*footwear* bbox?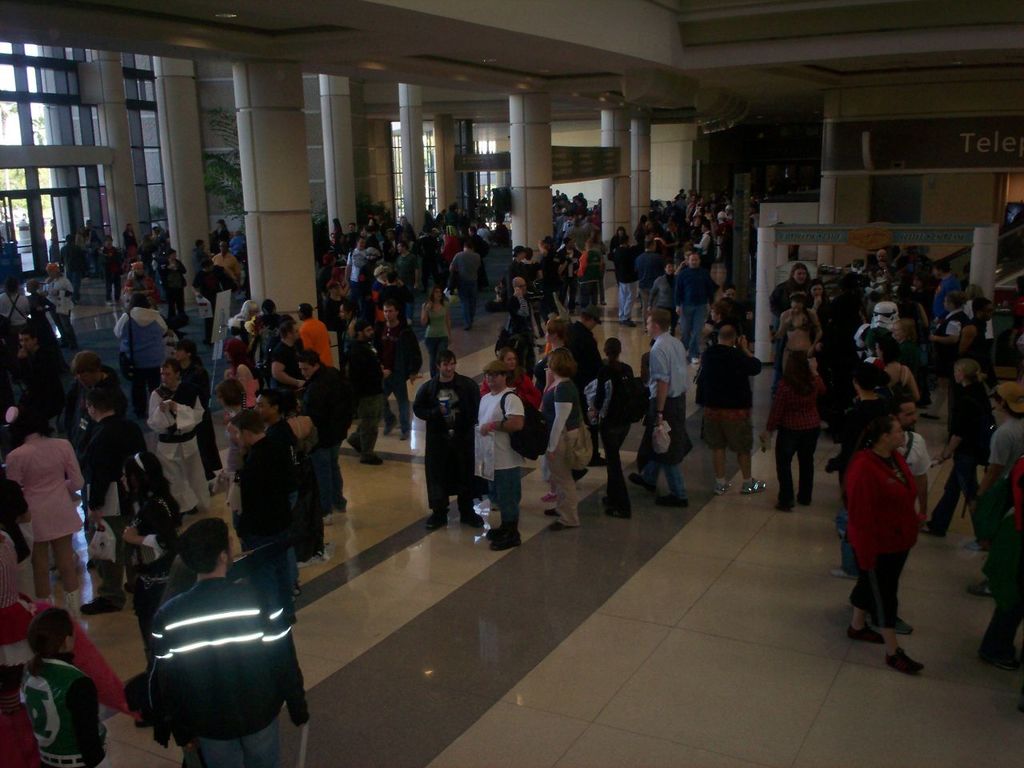
BBox(744, 480, 764, 492)
